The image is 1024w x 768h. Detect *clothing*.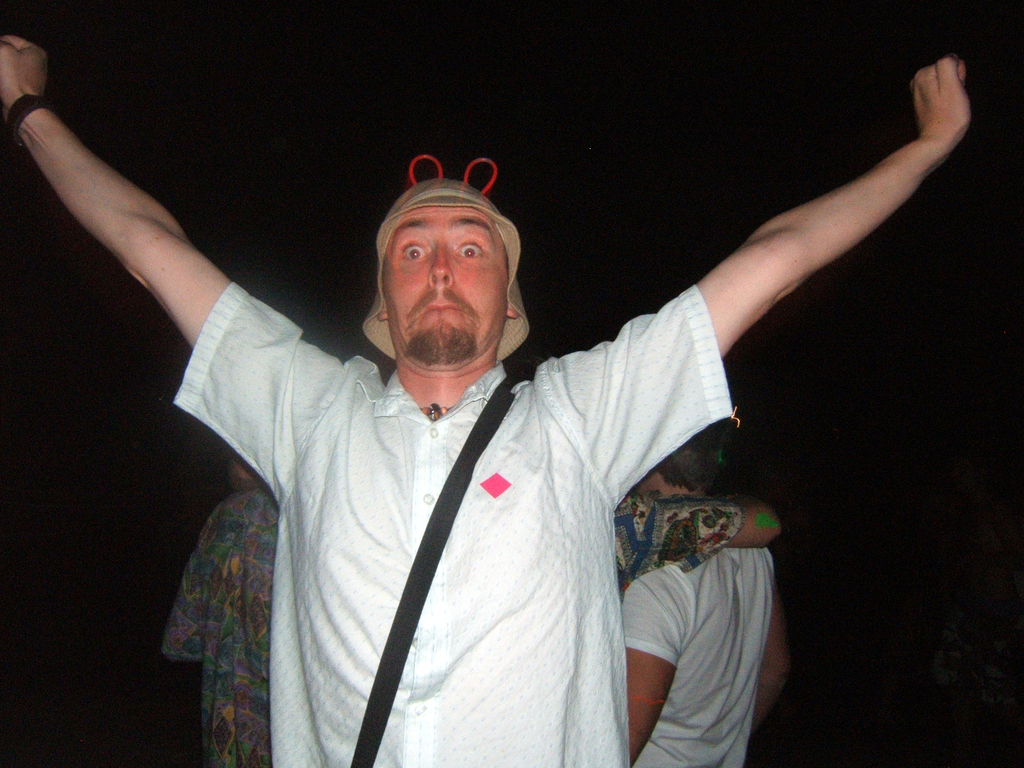
Detection: (left=127, top=186, right=873, bottom=767).
